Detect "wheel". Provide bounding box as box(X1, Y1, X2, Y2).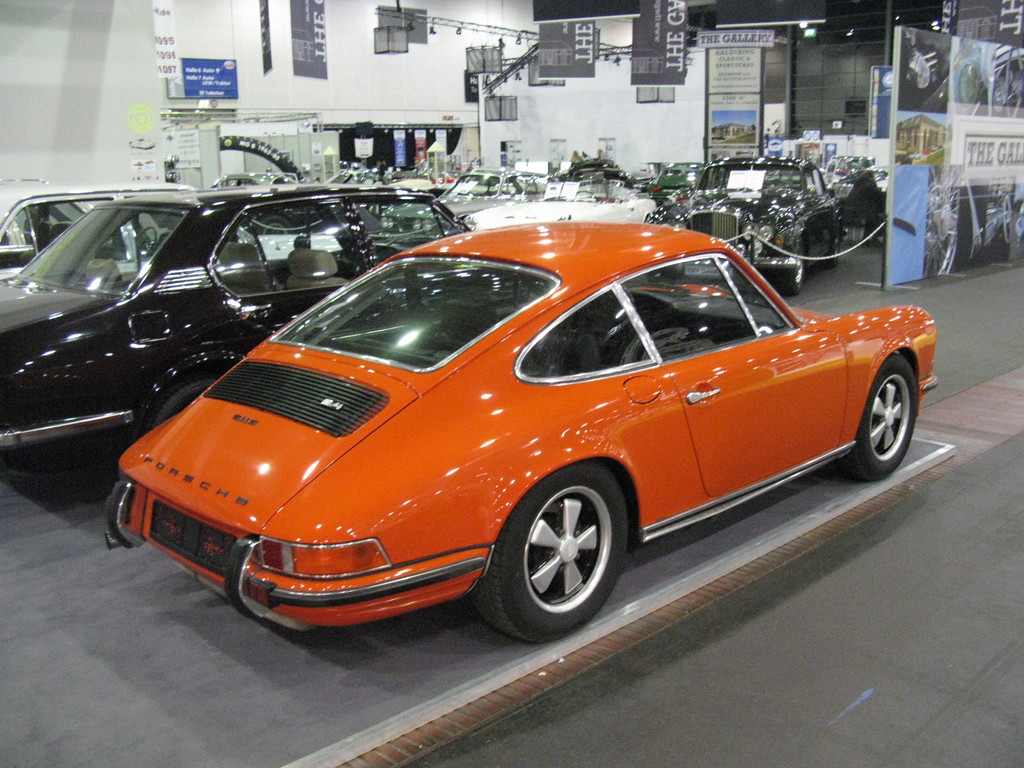
box(149, 379, 218, 440).
